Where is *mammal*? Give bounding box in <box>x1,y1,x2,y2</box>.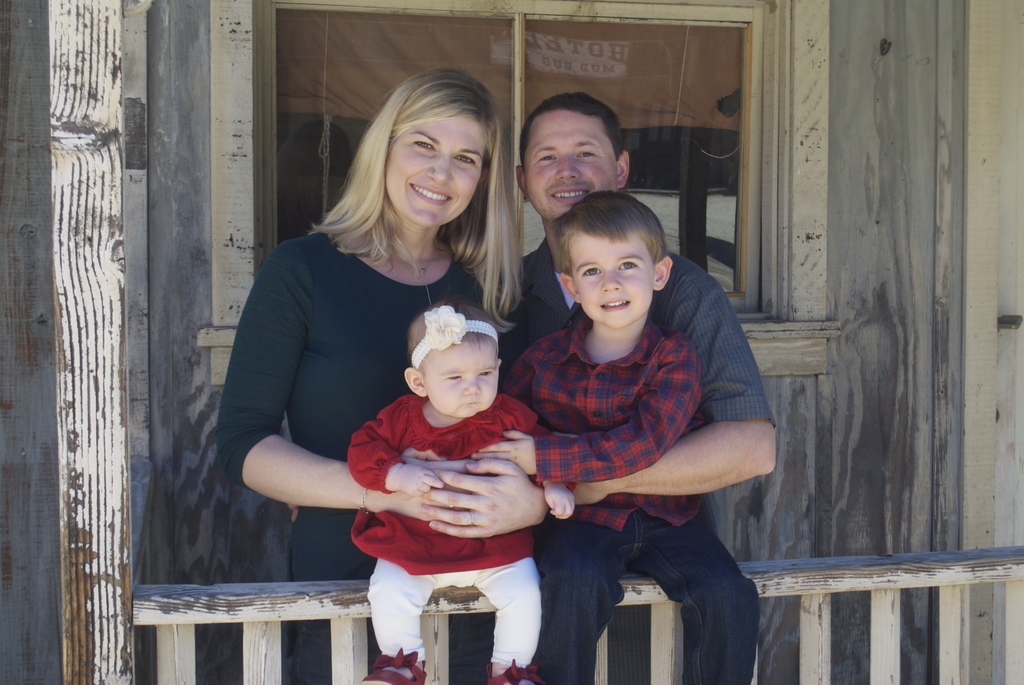
<box>495,190,762,684</box>.
